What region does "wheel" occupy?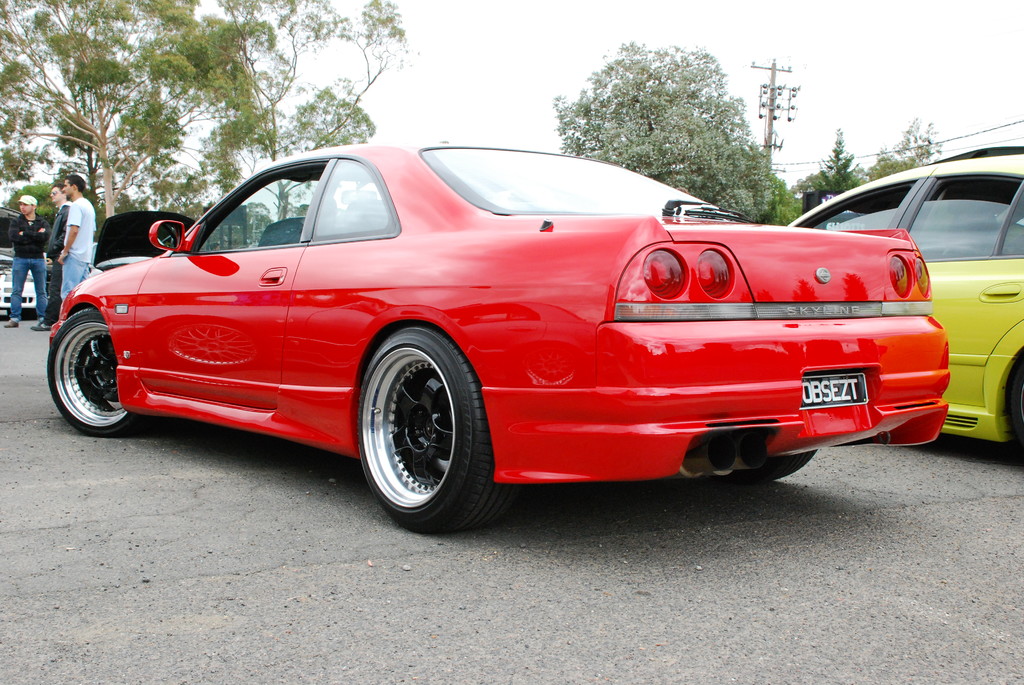
725,451,819,489.
